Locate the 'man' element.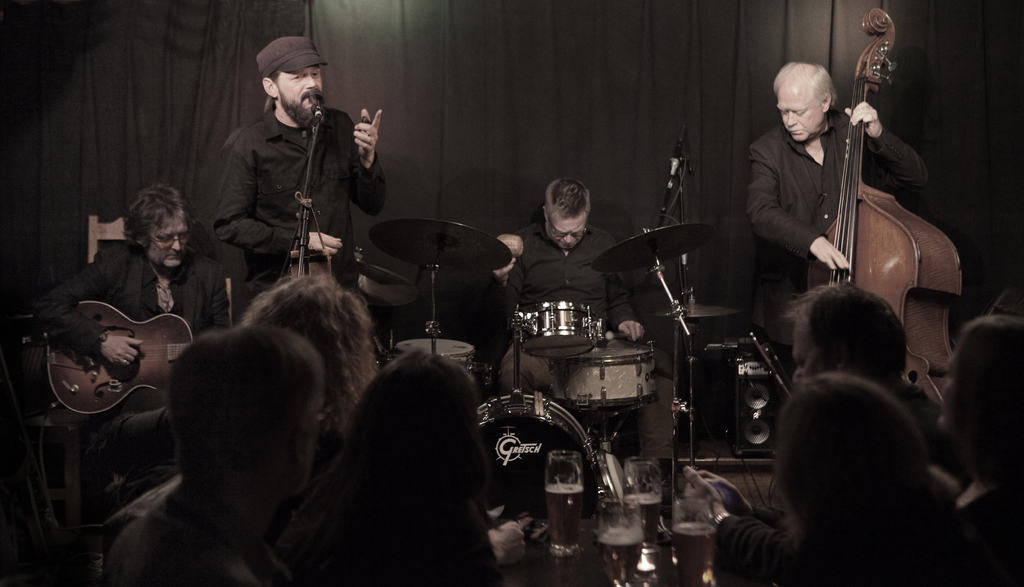
Element bbox: (744,60,931,376).
